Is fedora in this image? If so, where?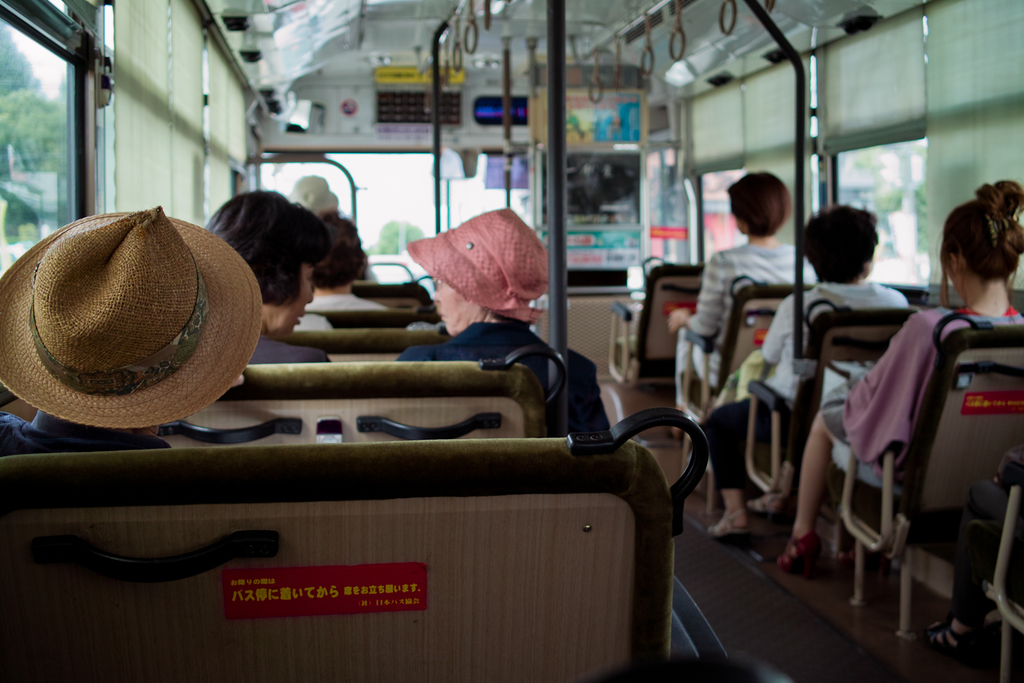
Yes, at <bbox>4, 200, 267, 438</bbox>.
